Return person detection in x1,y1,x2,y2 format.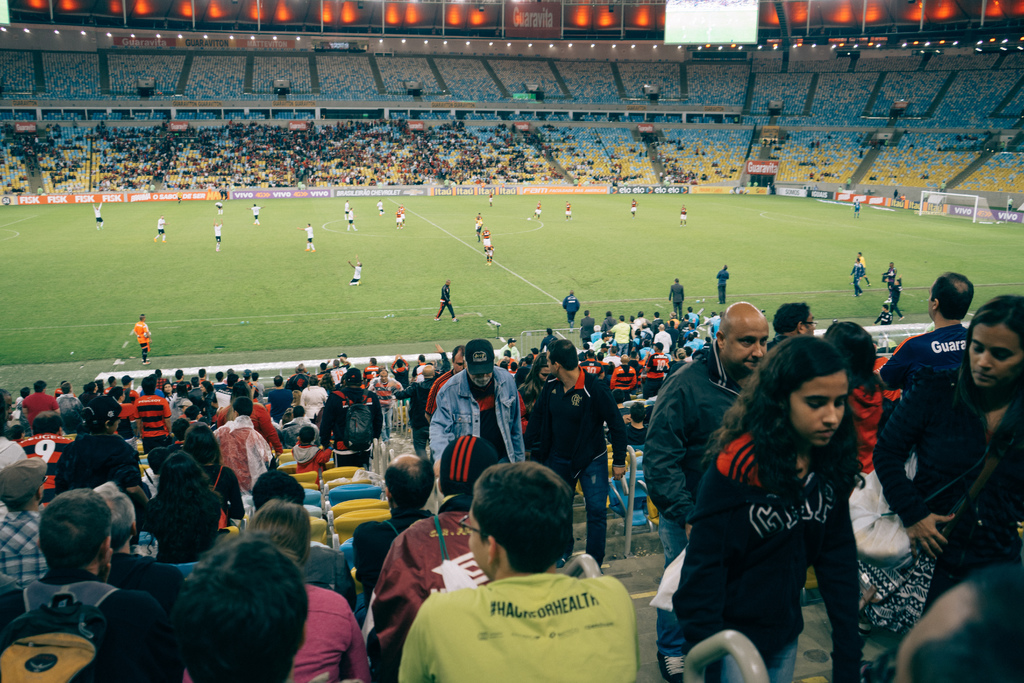
391,205,407,226.
